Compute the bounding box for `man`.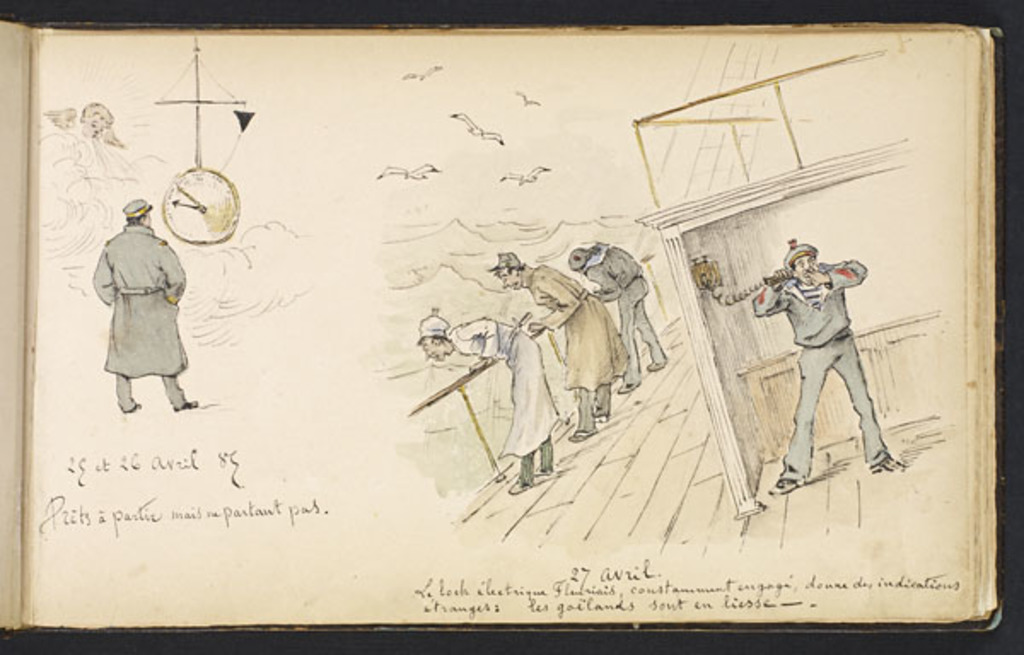
left=567, top=239, right=660, bottom=396.
